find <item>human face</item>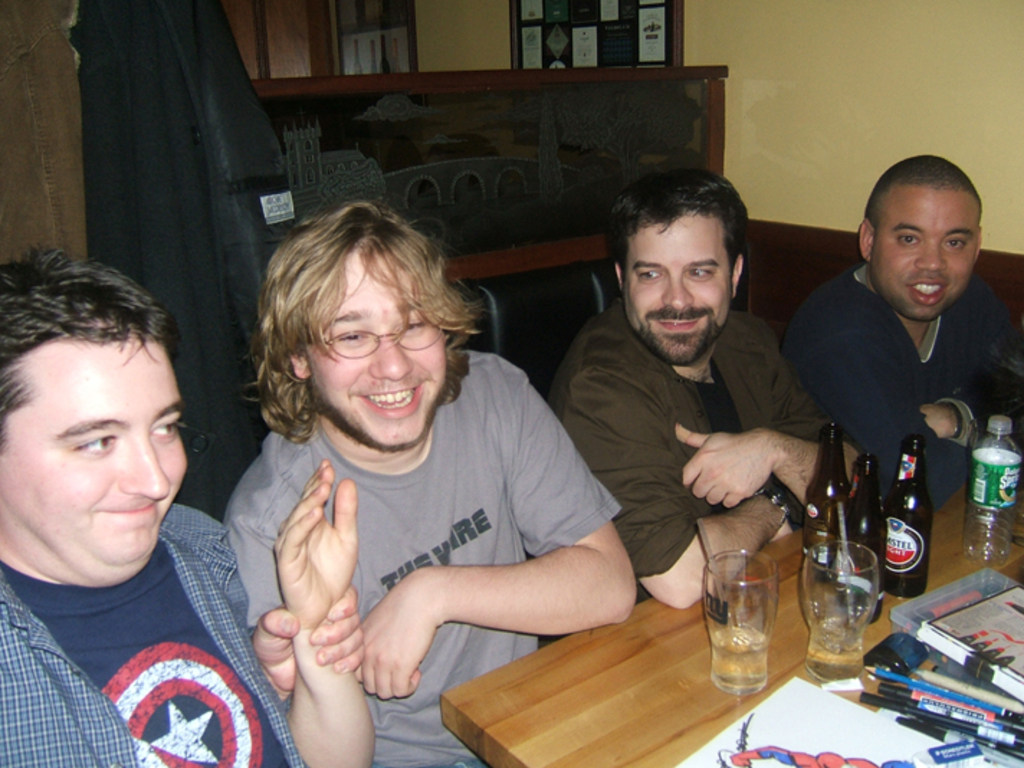
Rect(873, 184, 974, 314)
